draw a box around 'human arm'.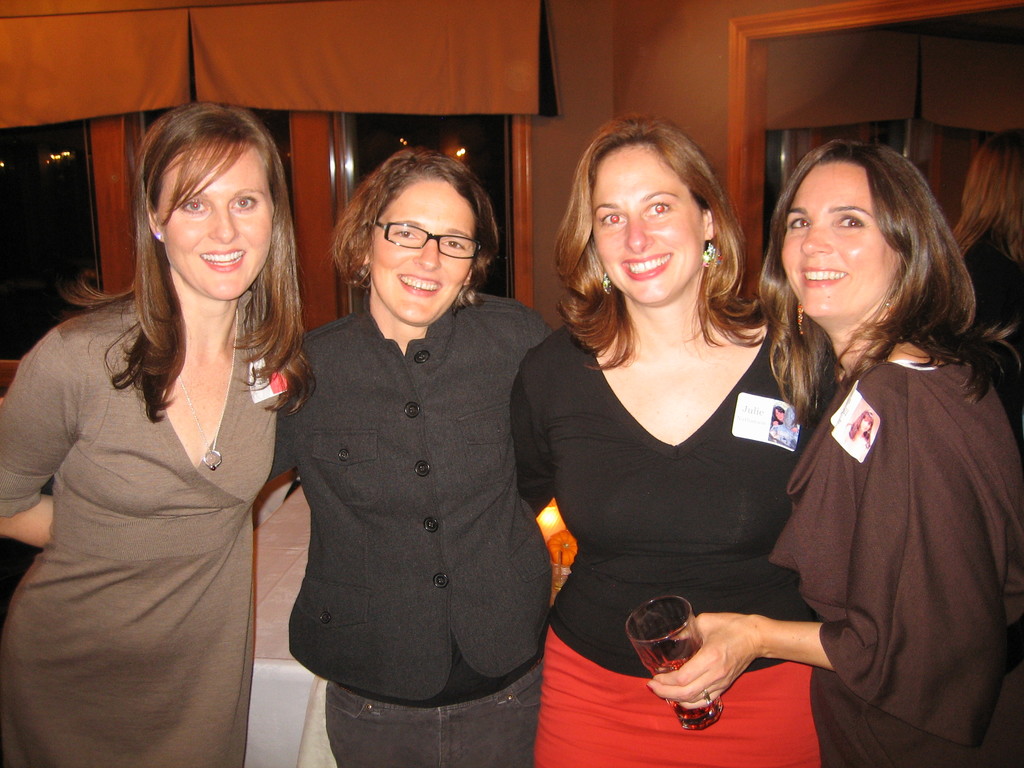
644,364,996,717.
